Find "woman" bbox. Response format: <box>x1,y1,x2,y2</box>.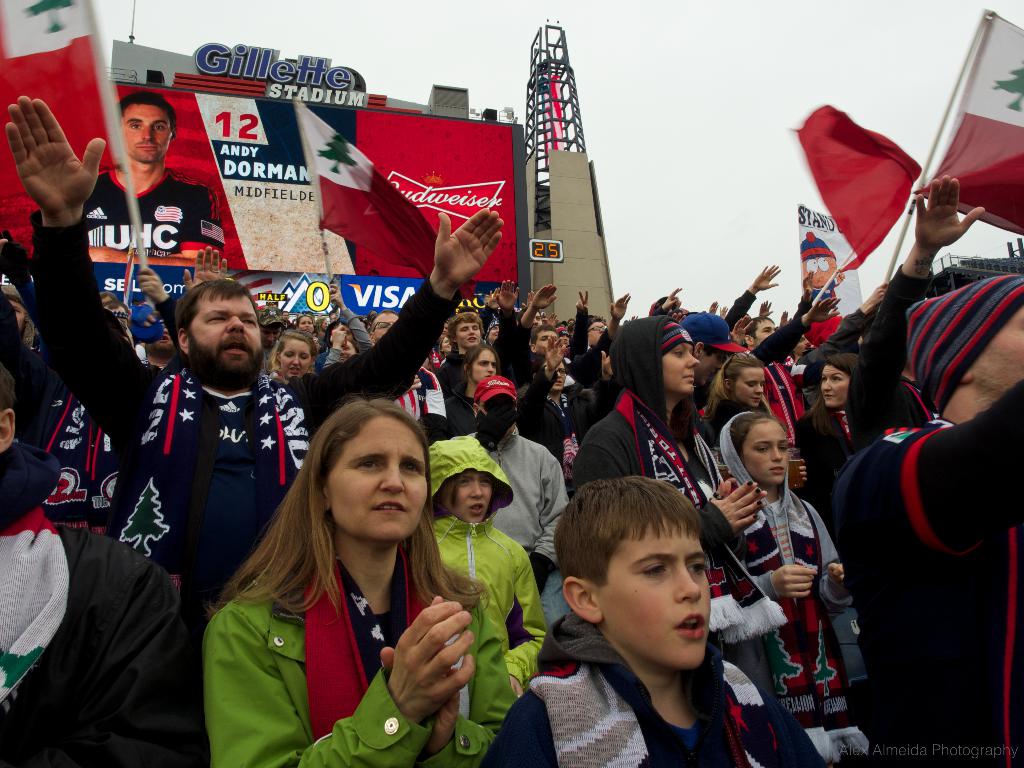
<box>186,401,494,752</box>.
